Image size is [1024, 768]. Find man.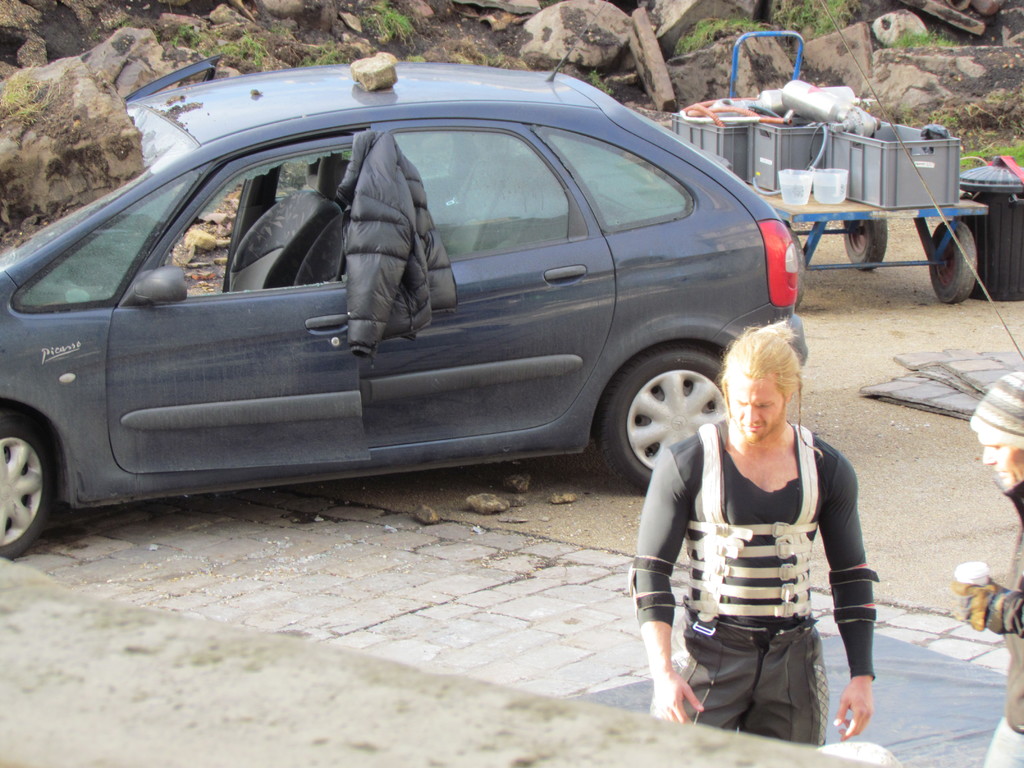
BBox(641, 307, 891, 754).
